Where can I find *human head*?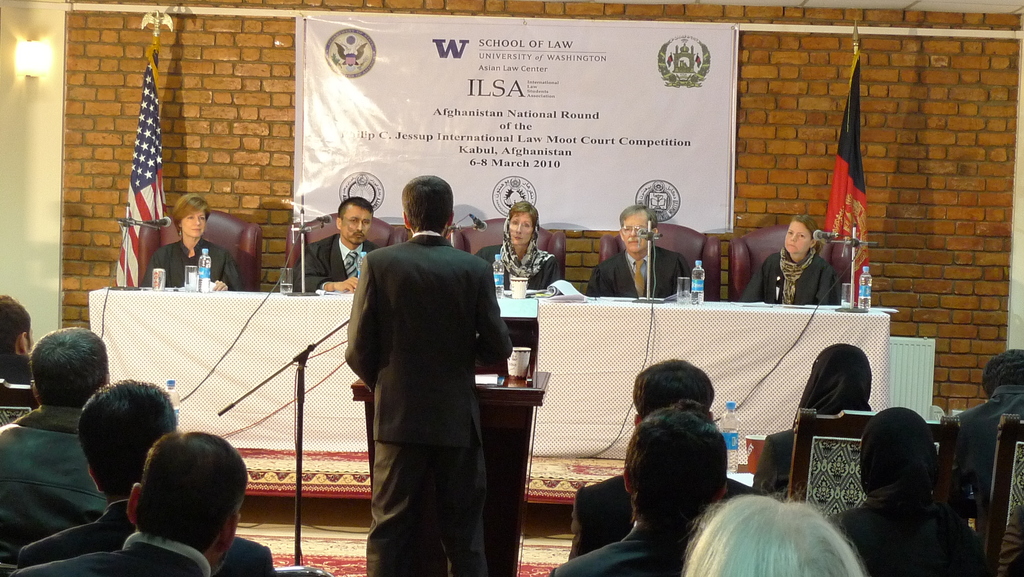
You can find it at <region>399, 172, 461, 236</region>.
